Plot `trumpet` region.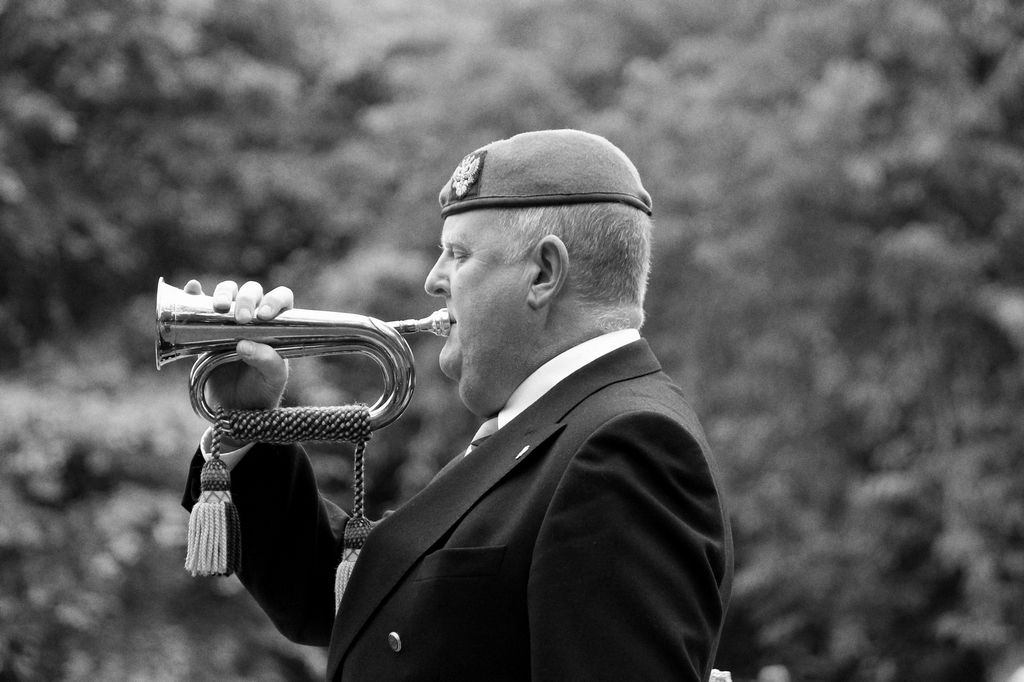
Plotted at [156, 276, 453, 441].
